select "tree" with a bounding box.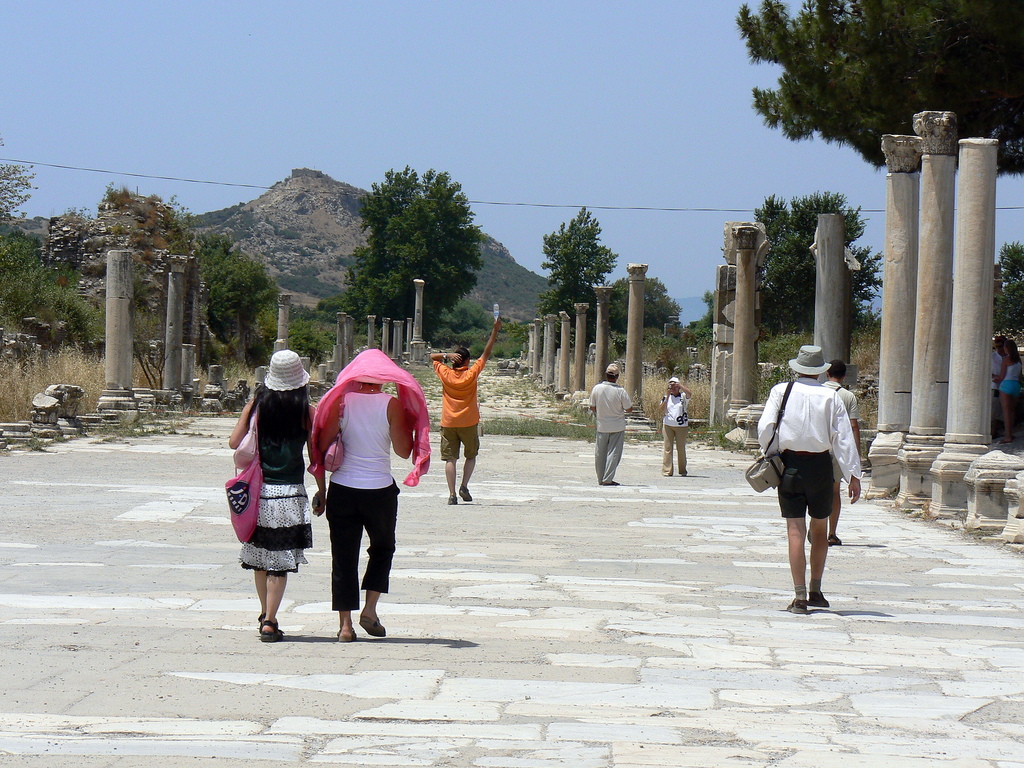
locate(188, 220, 280, 340).
